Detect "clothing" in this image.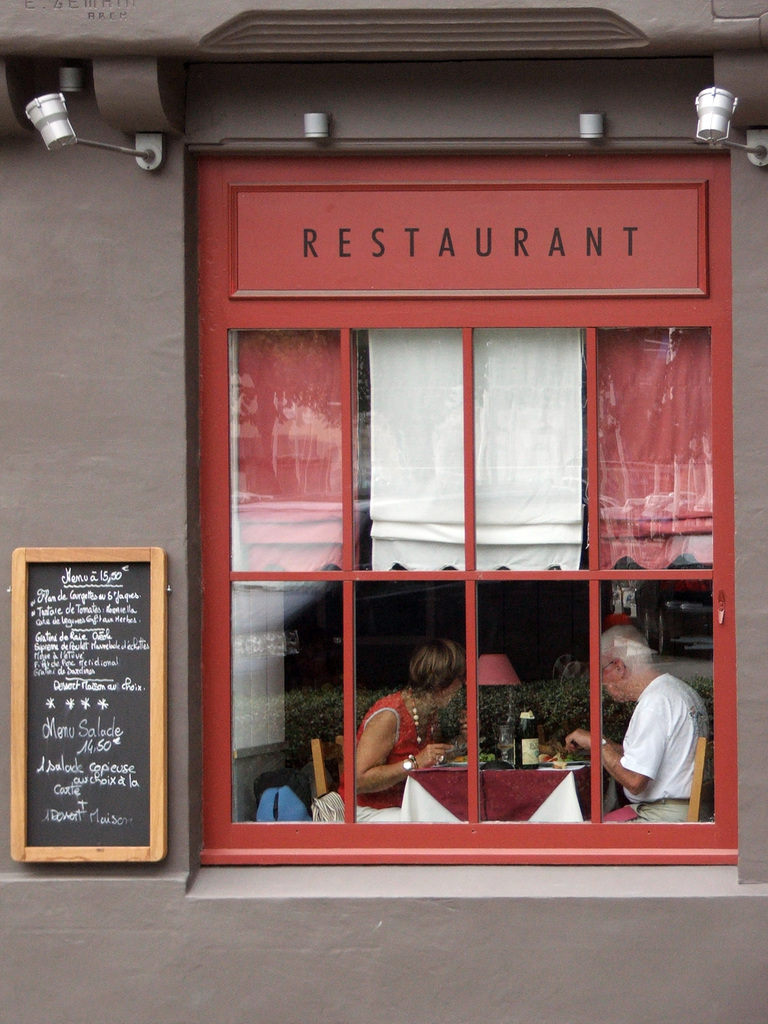
Detection: rect(353, 691, 438, 831).
